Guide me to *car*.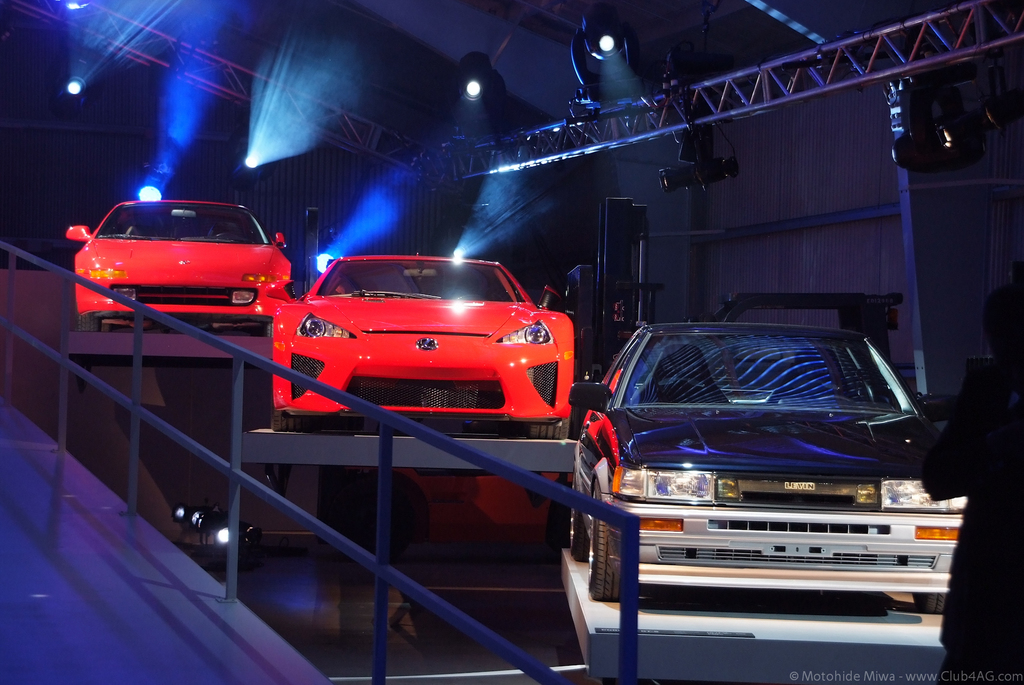
Guidance: {"x1": 360, "y1": 469, "x2": 570, "y2": 559}.
